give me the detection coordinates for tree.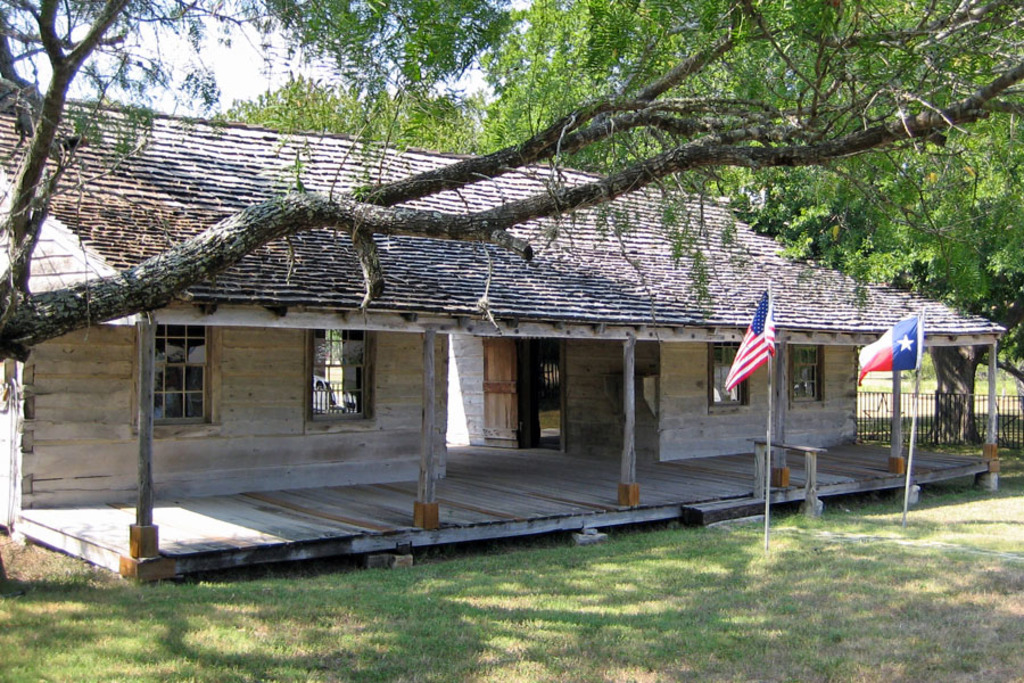
8:36:905:549.
